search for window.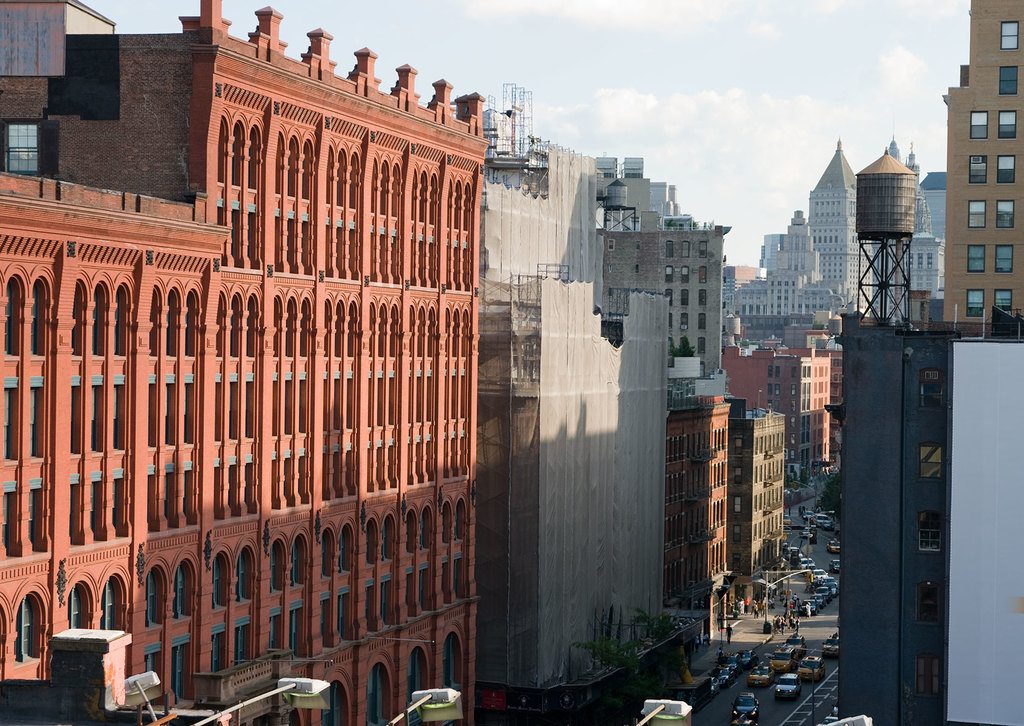
Found at detection(678, 289, 689, 307).
